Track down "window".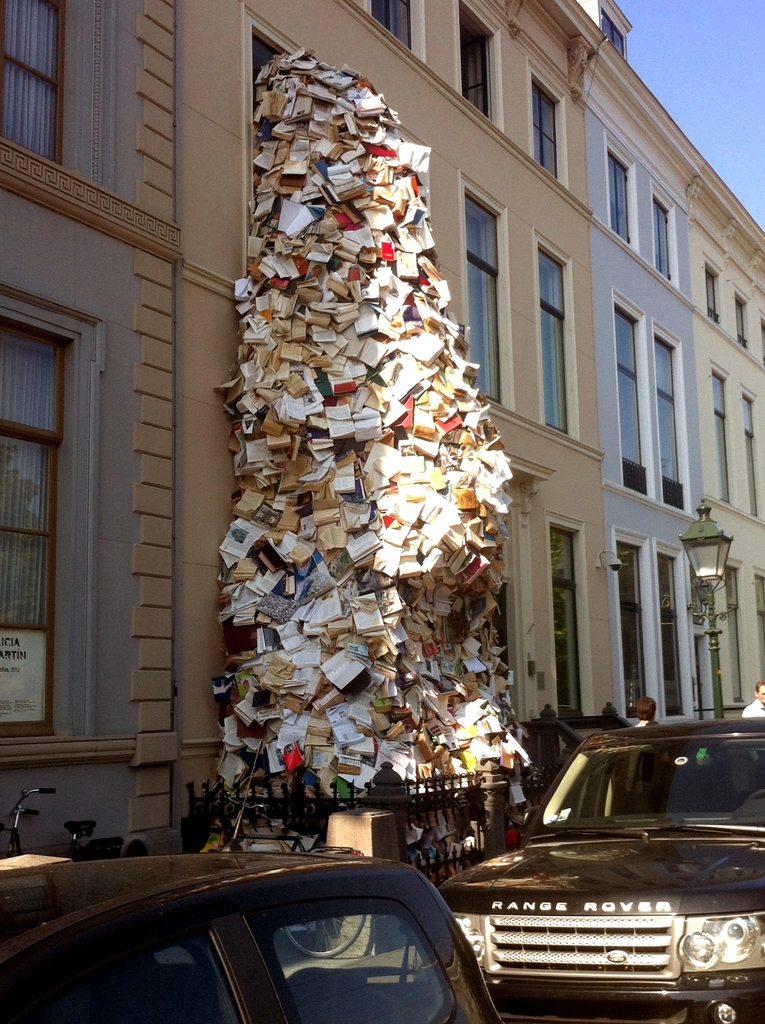
Tracked to rect(650, 186, 679, 292).
